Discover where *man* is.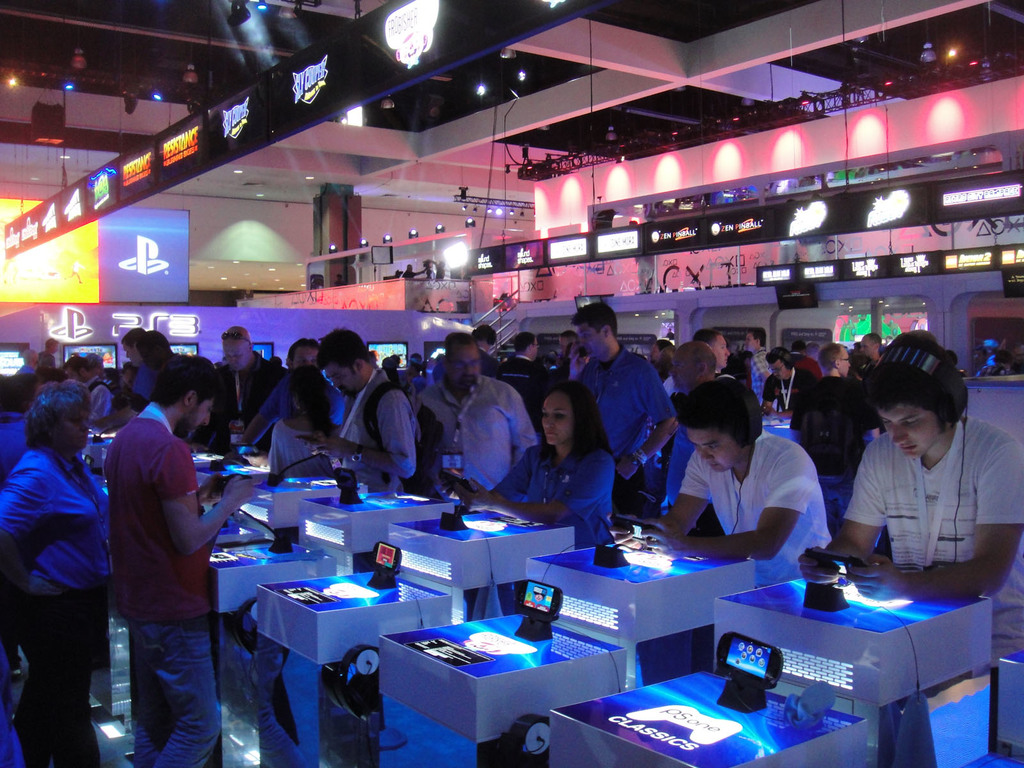
Discovered at left=559, top=299, right=680, bottom=513.
